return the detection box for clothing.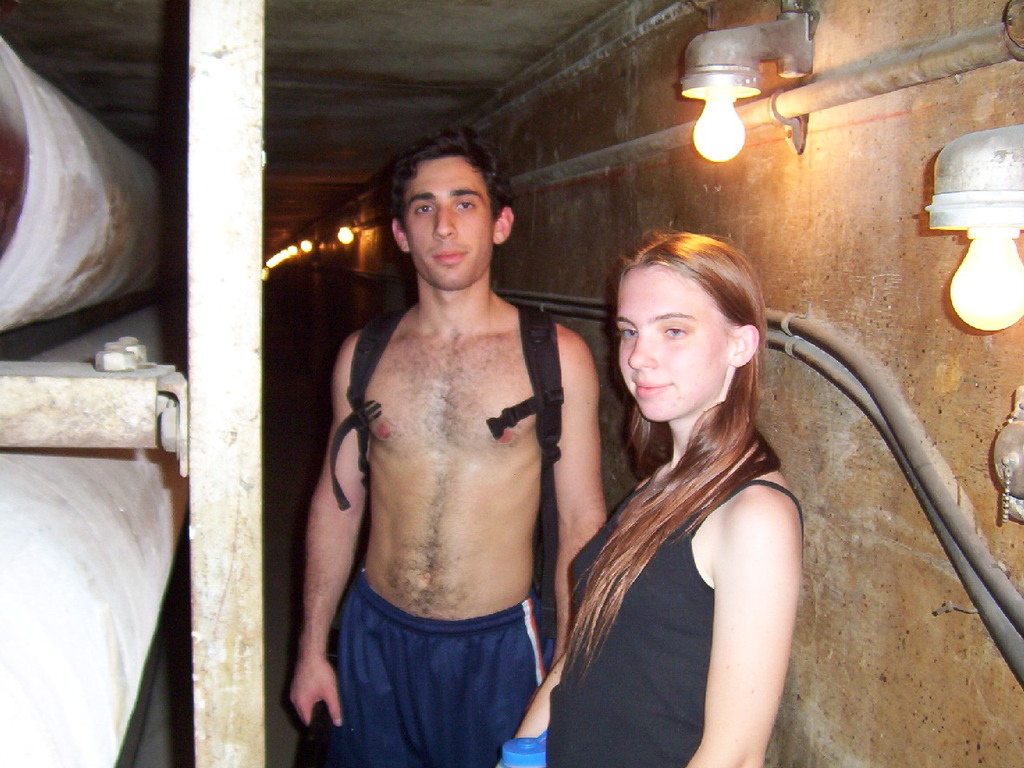
542/342/831/743.
